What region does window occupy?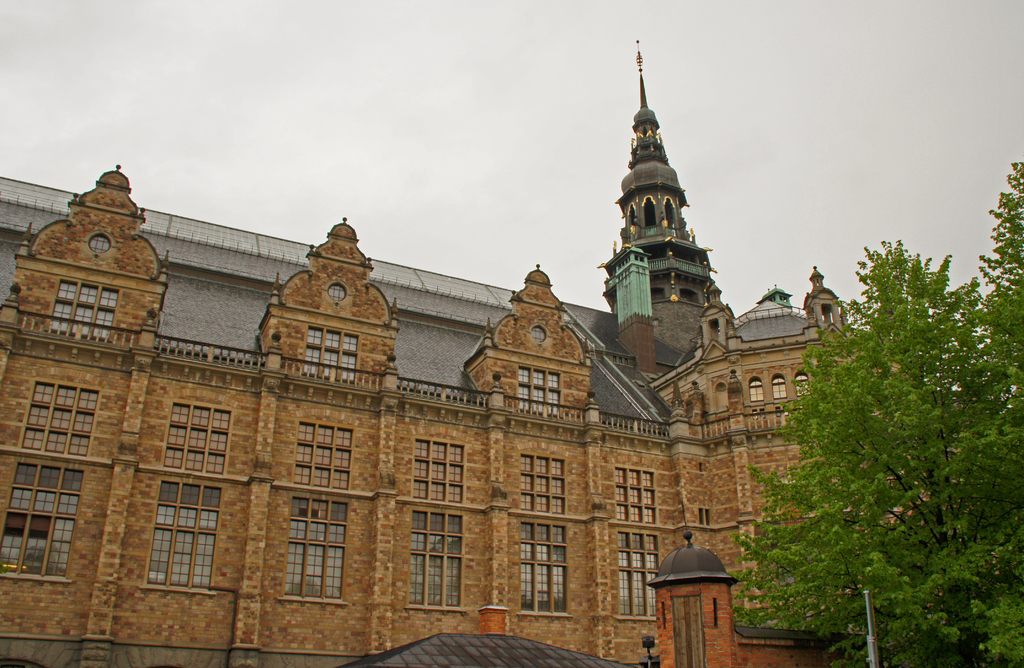
region(515, 366, 563, 416).
